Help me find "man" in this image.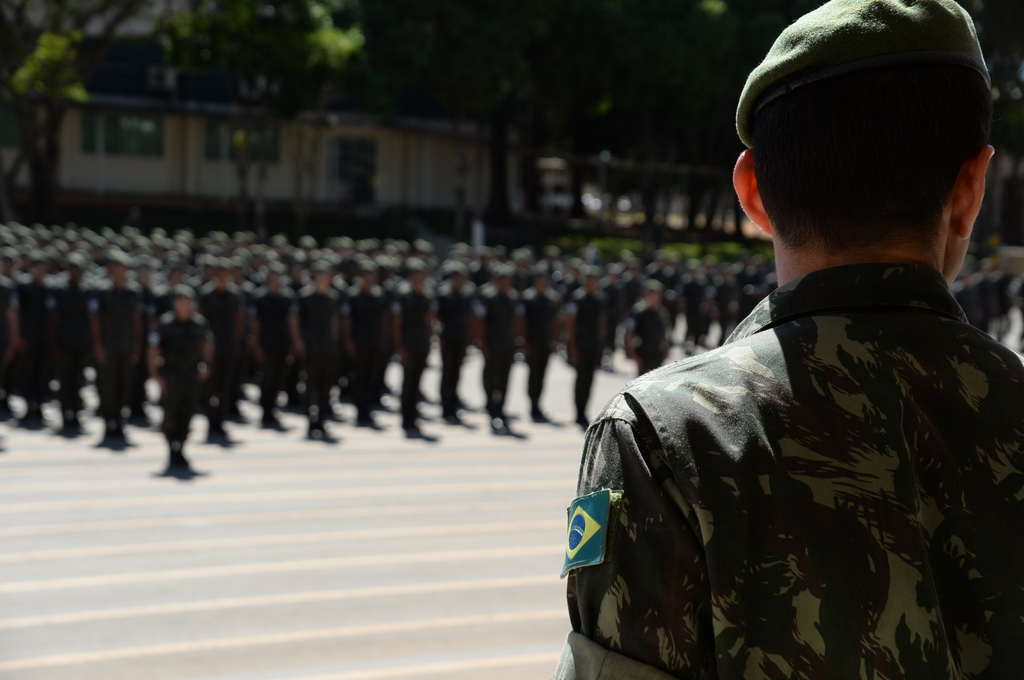
Found it: (x1=554, y1=0, x2=1023, y2=679).
